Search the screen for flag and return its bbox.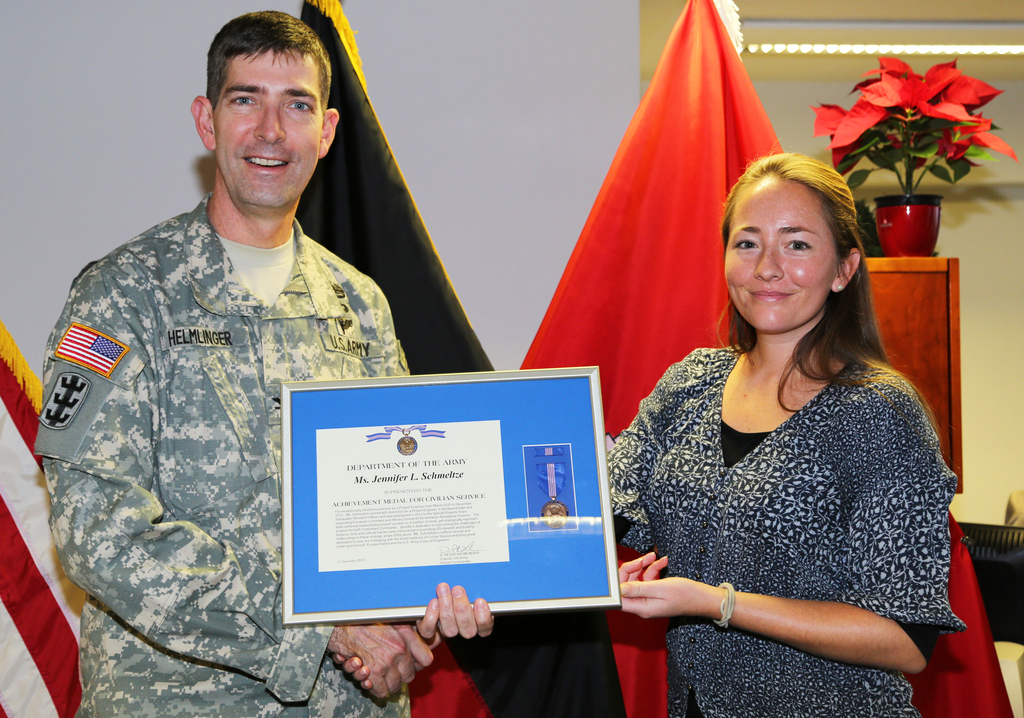
Found: pyautogui.locateOnScreen(0, 317, 111, 717).
